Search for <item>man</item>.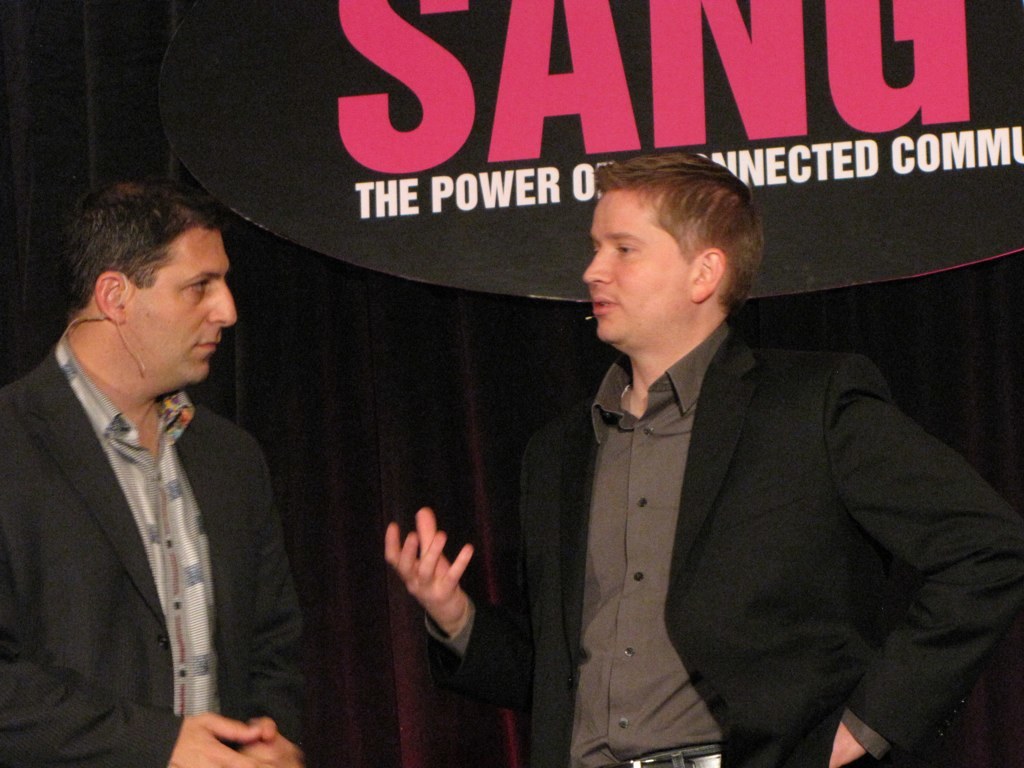
Found at (left=381, top=151, right=1023, bottom=767).
